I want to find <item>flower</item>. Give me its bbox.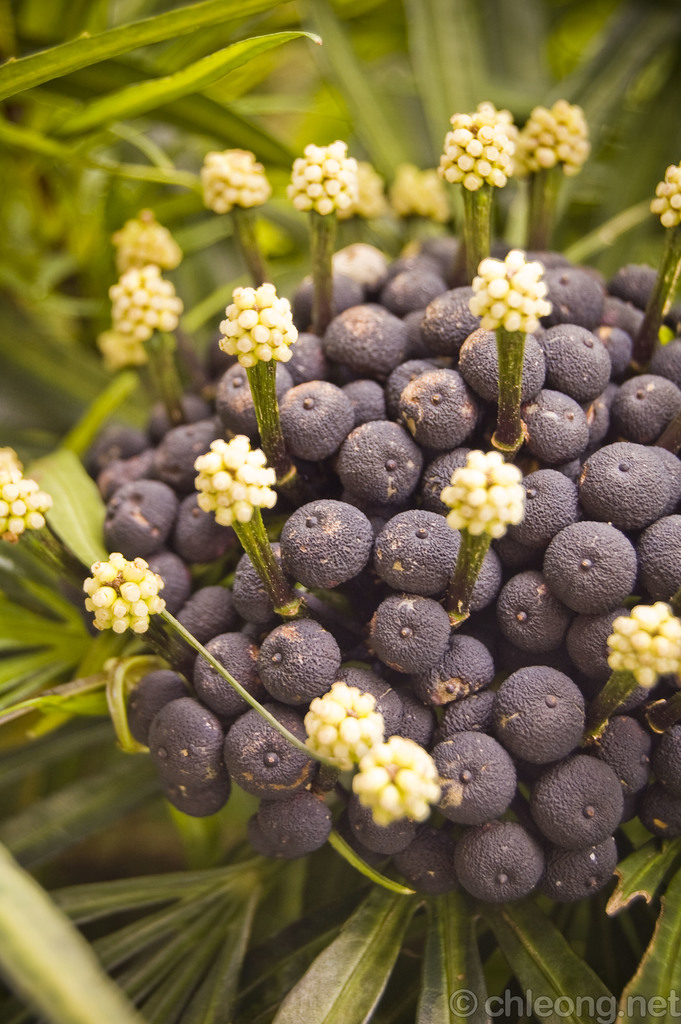
193, 147, 275, 216.
